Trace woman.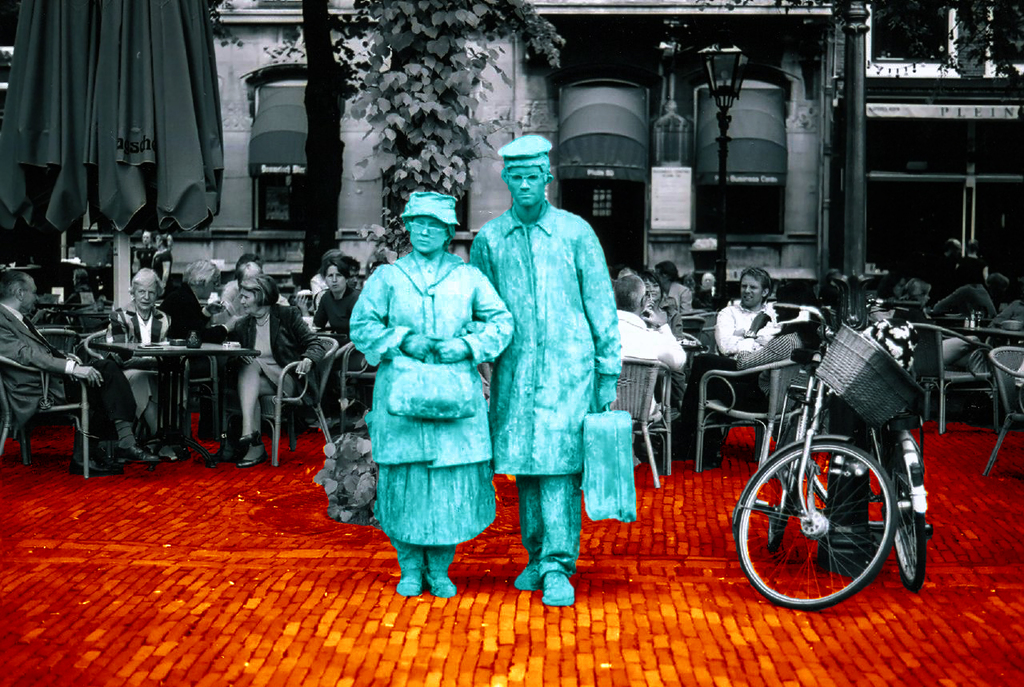
Traced to (x1=342, y1=189, x2=498, y2=589).
